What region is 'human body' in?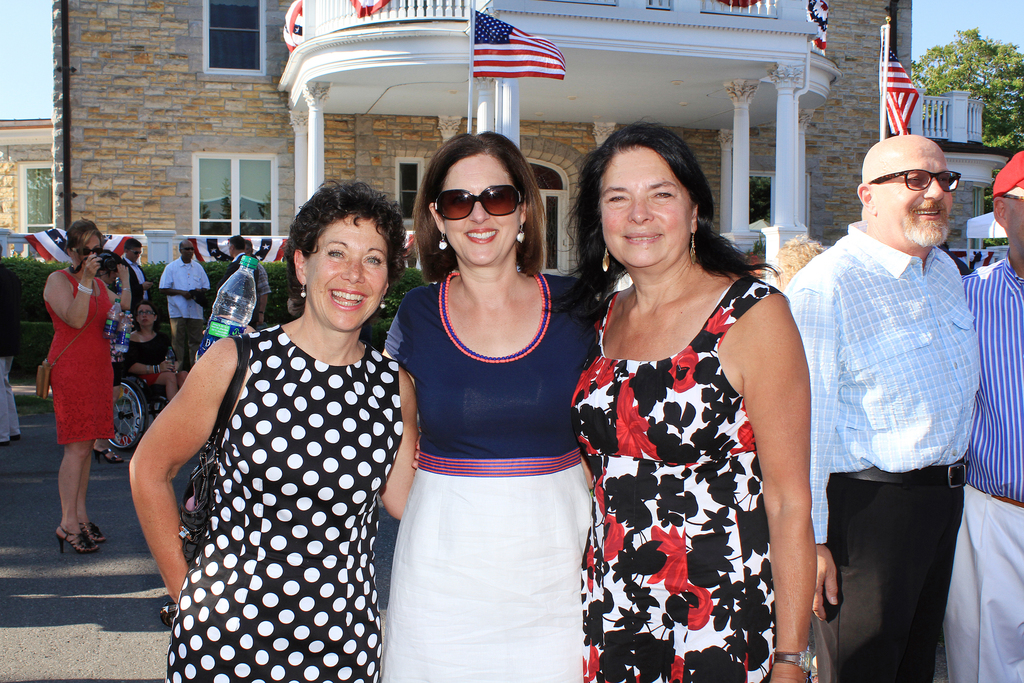
{"left": 382, "top": 126, "right": 604, "bottom": 682}.
